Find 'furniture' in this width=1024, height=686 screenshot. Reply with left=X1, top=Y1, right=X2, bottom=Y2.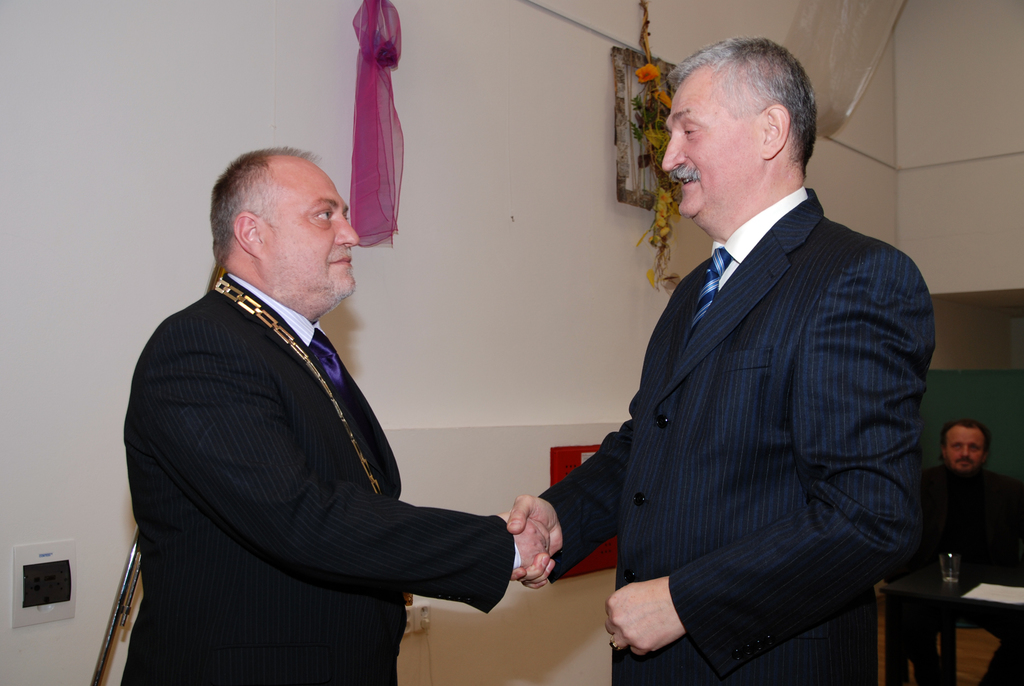
left=890, top=557, right=1023, bottom=679.
